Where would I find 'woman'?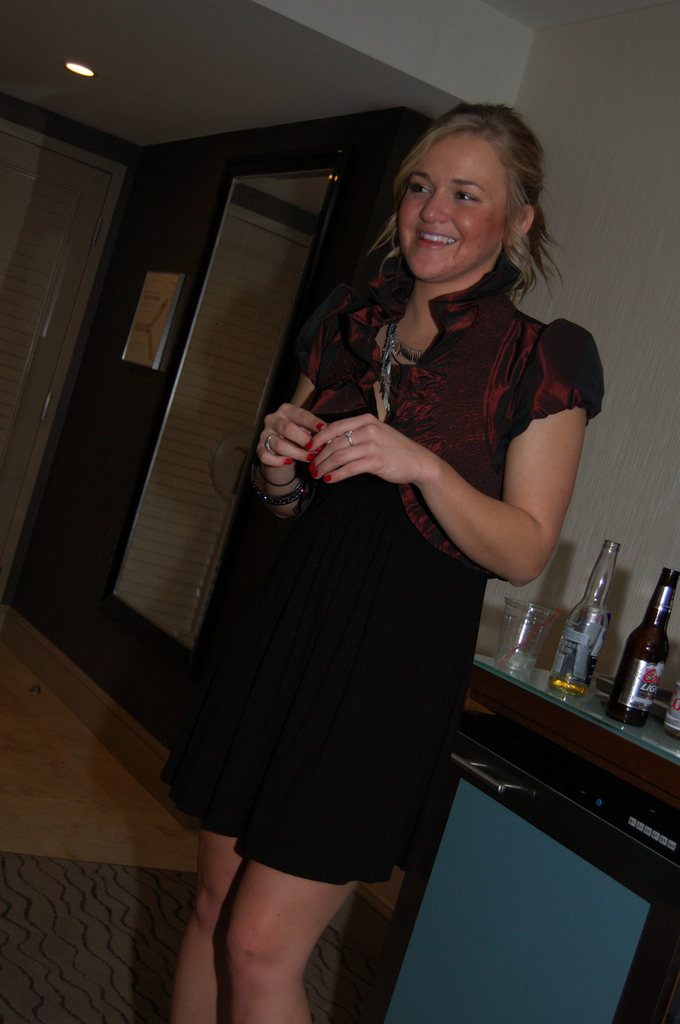
At 257, 88, 576, 902.
